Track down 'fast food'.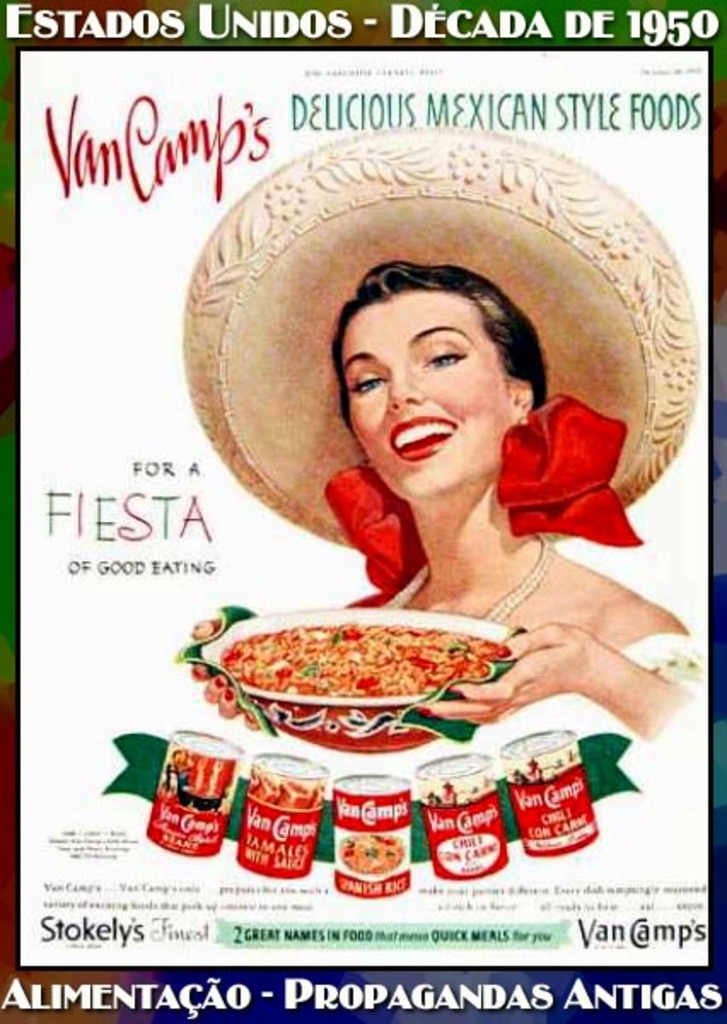
Tracked to BBox(336, 829, 406, 876).
